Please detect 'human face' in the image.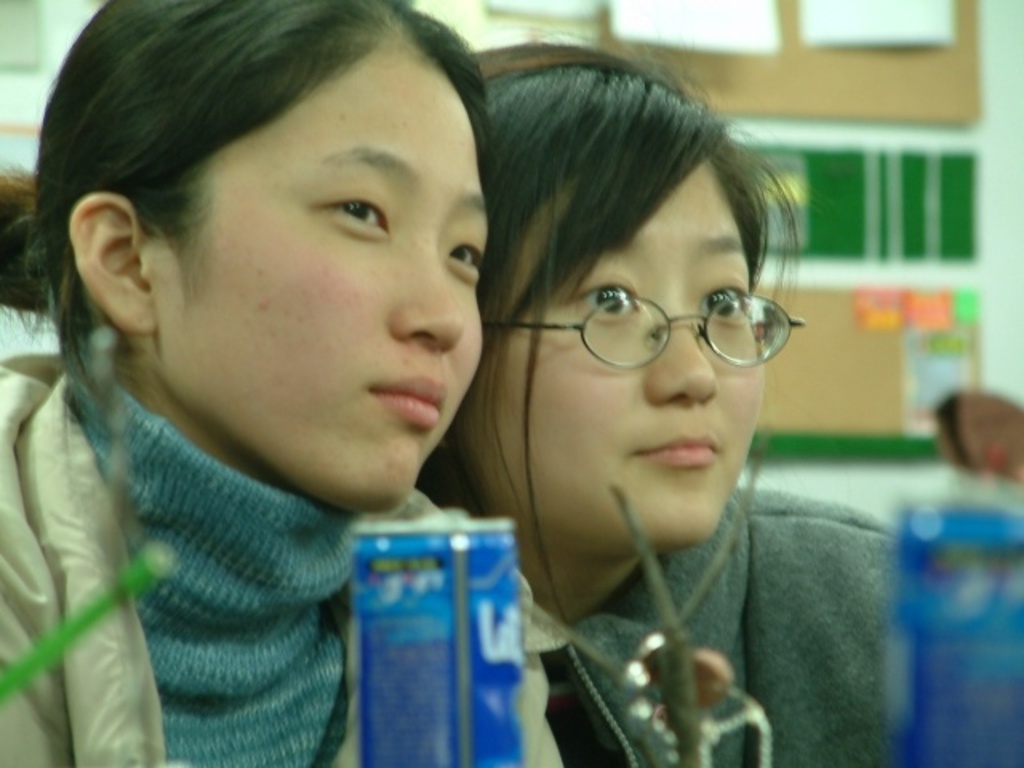
[485, 150, 757, 546].
